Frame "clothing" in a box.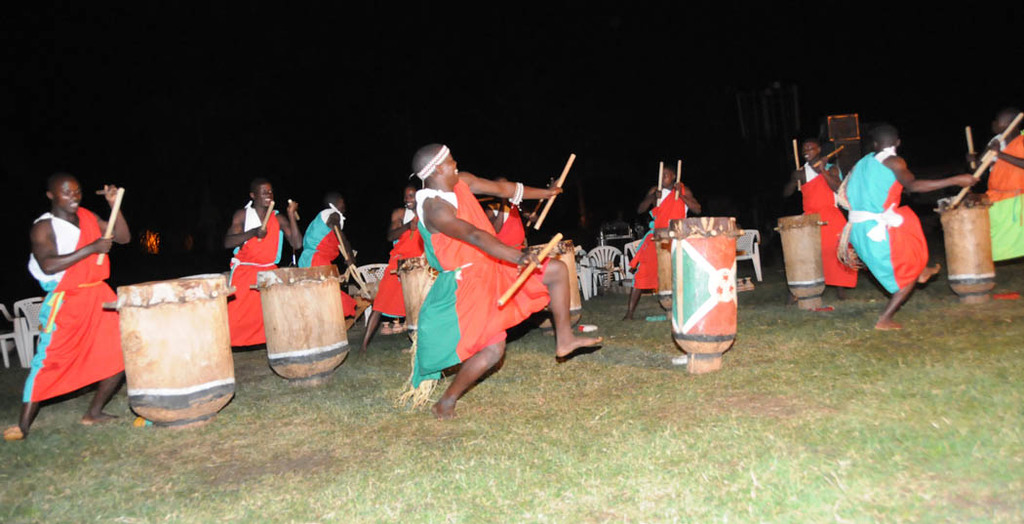
x1=374 y1=212 x2=424 y2=318.
